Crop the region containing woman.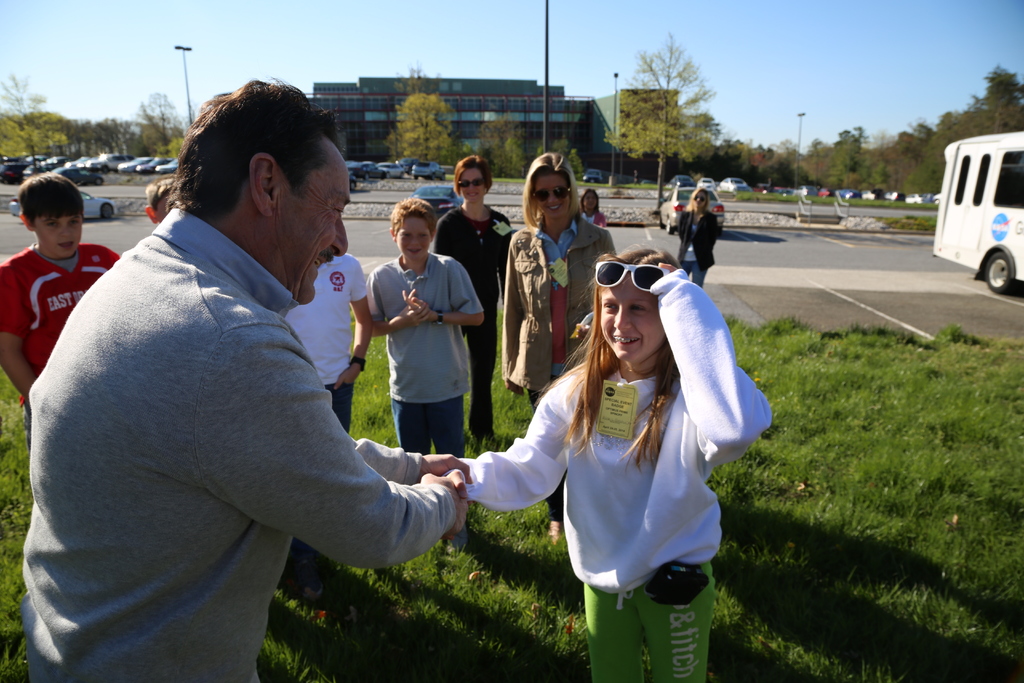
Crop region: <bbox>495, 147, 619, 546</bbox>.
